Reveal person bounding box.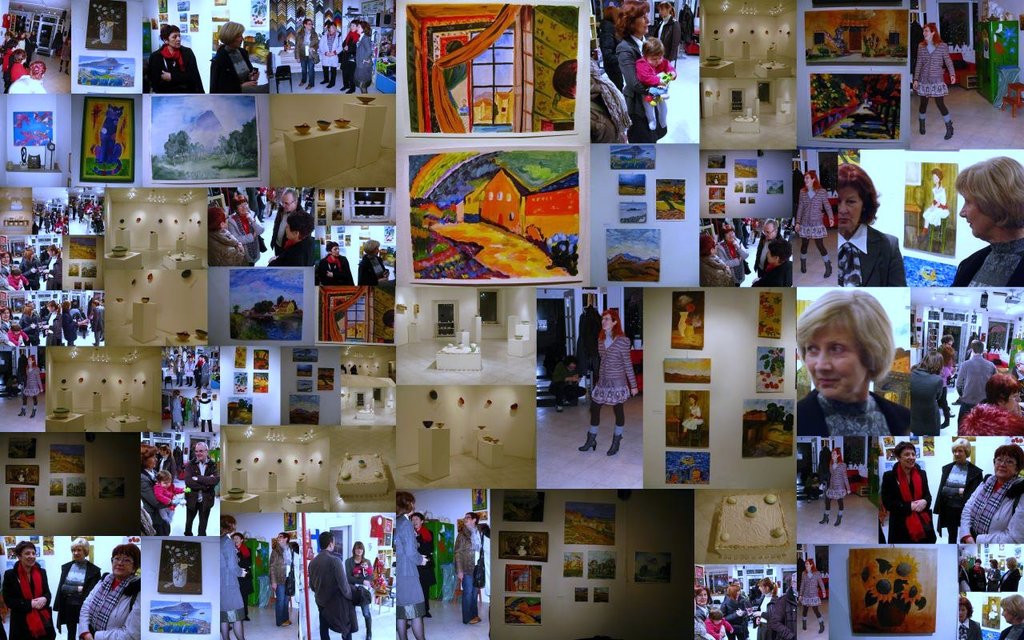
Revealed: [left=54, top=537, right=107, bottom=635].
